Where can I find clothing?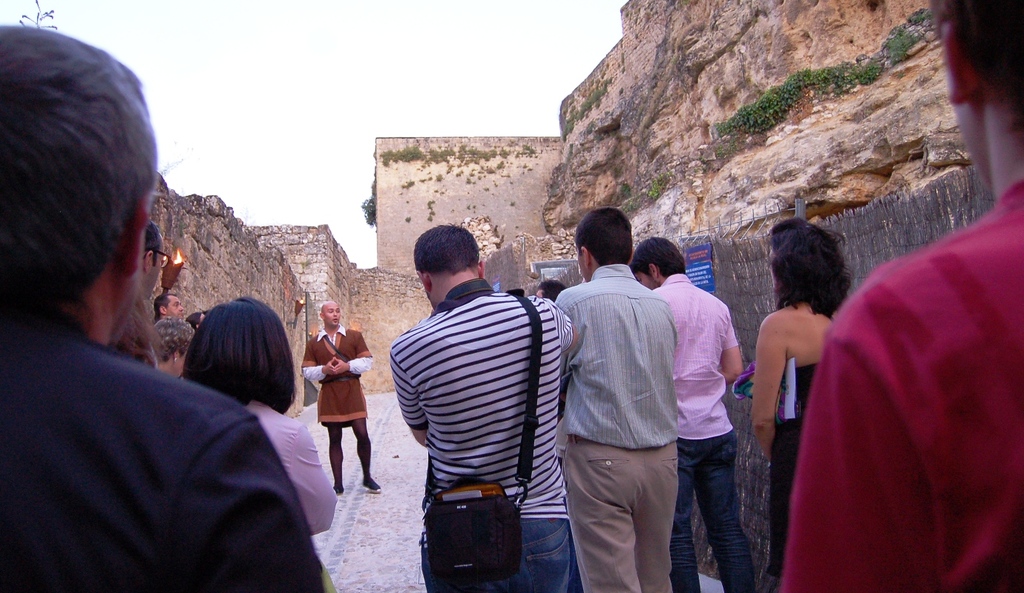
You can find it at l=392, t=286, r=570, b=520.
